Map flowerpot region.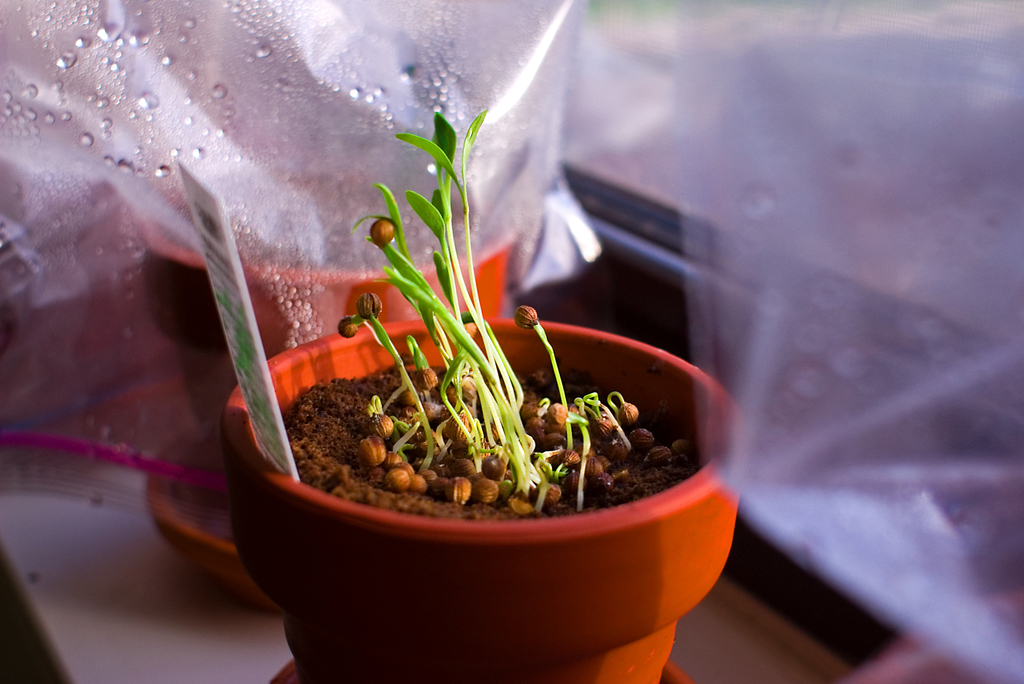
Mapped to <bbox>205, 291, 749, 656</bbox>.
